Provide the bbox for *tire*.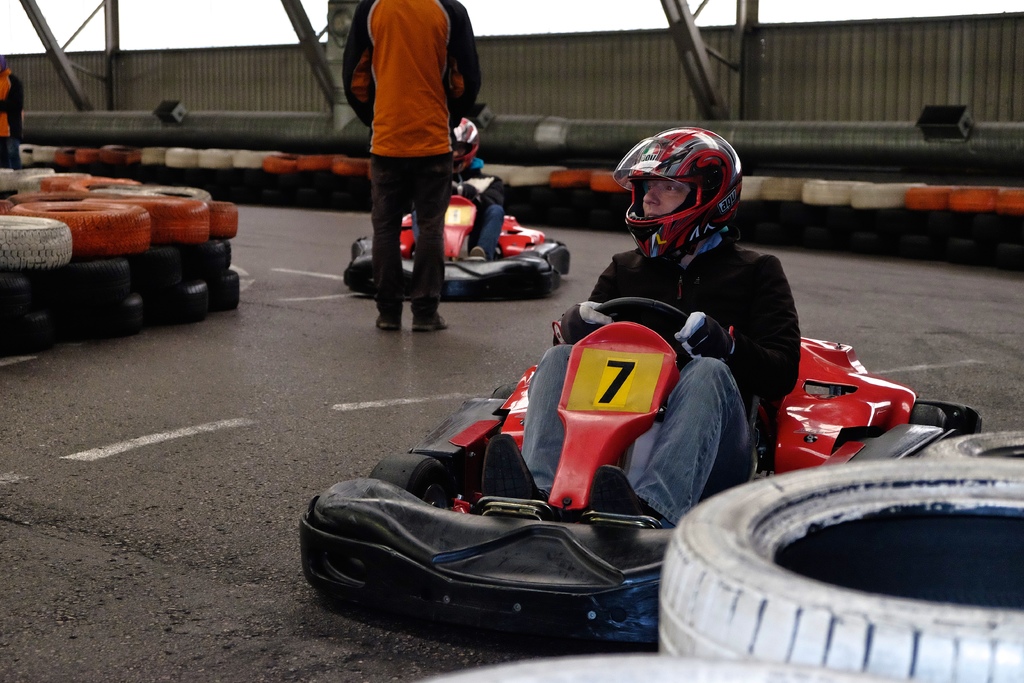
<bbox>207, 200, 235, 240</bbox>.
